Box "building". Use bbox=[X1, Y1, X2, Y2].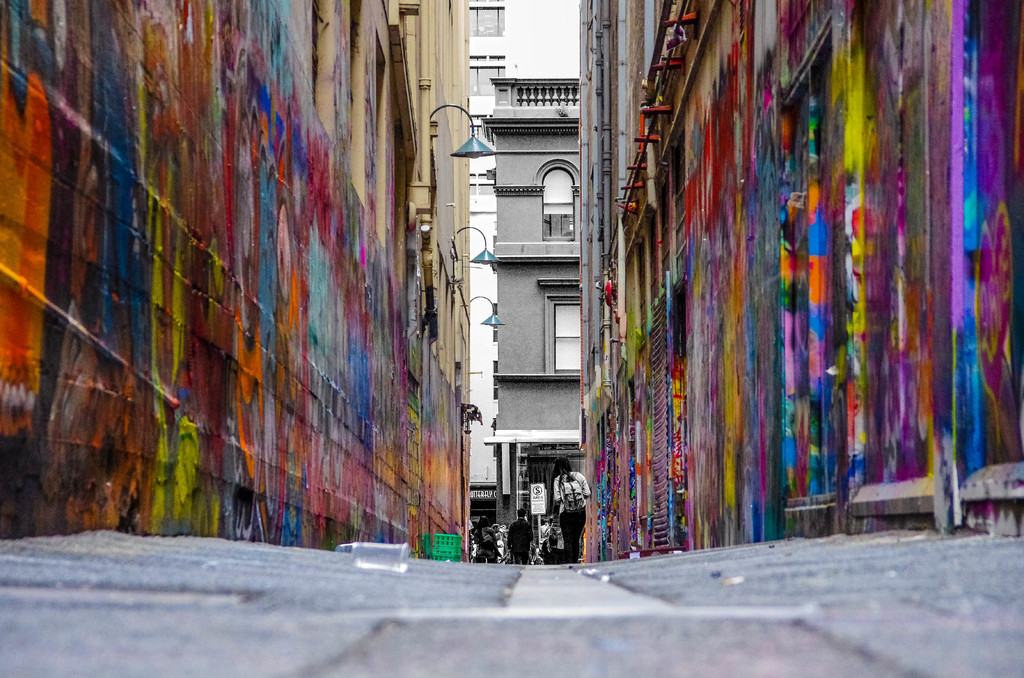
bbox=[568, 0, 1023, 571].
